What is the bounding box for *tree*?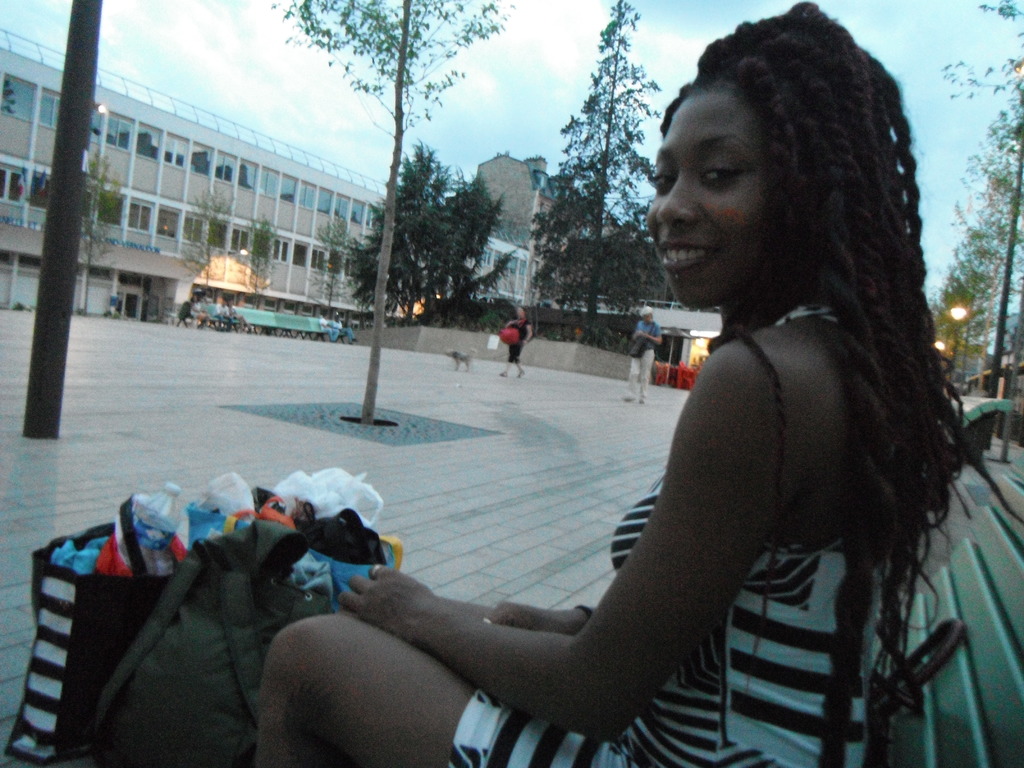
bbox=(536, 0, 665, 348).
